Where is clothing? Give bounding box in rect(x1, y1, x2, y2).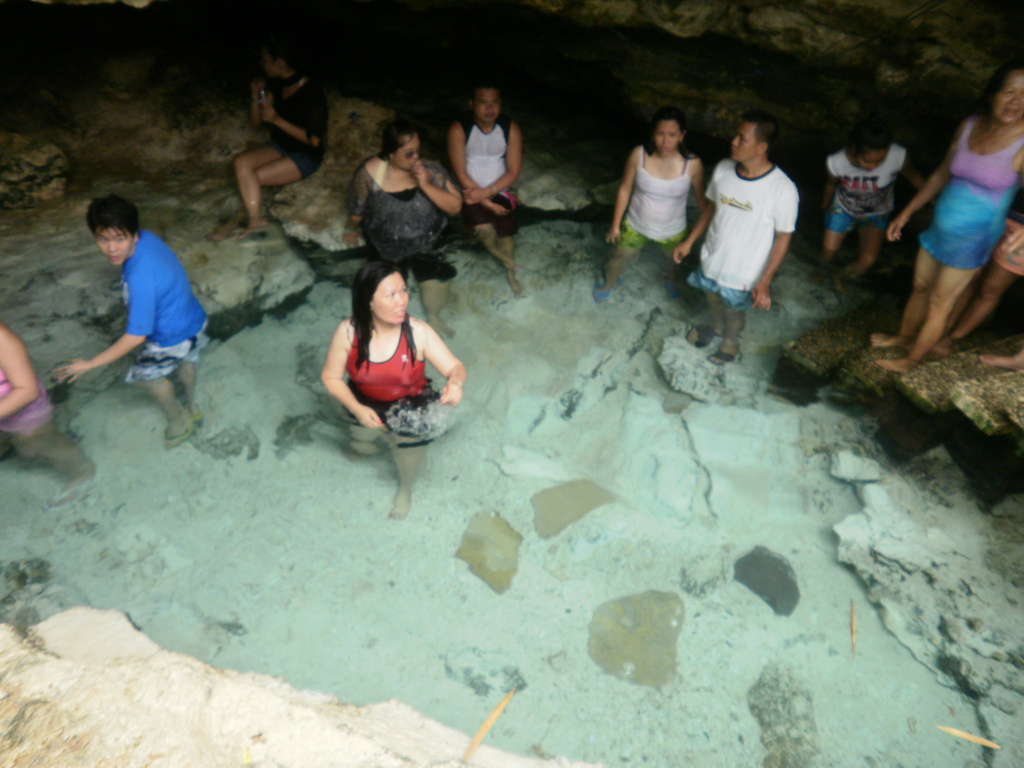
rect(684, 155, 797, 307).
